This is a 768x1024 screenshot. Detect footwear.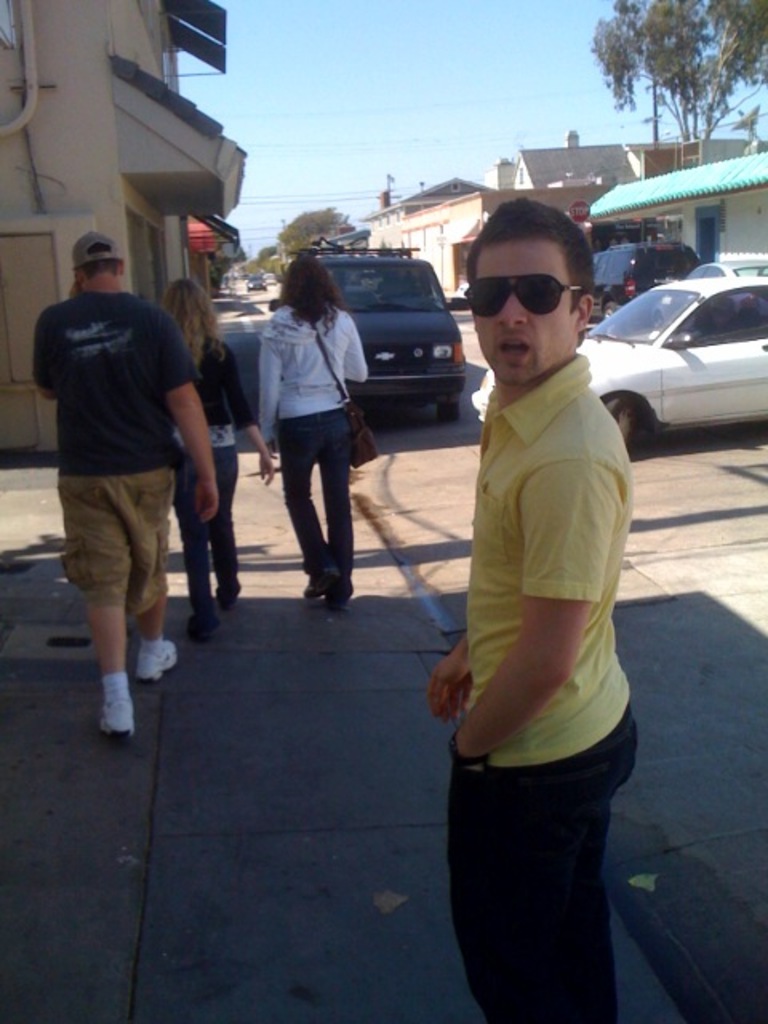
rect(106, 675, 130, 738).
